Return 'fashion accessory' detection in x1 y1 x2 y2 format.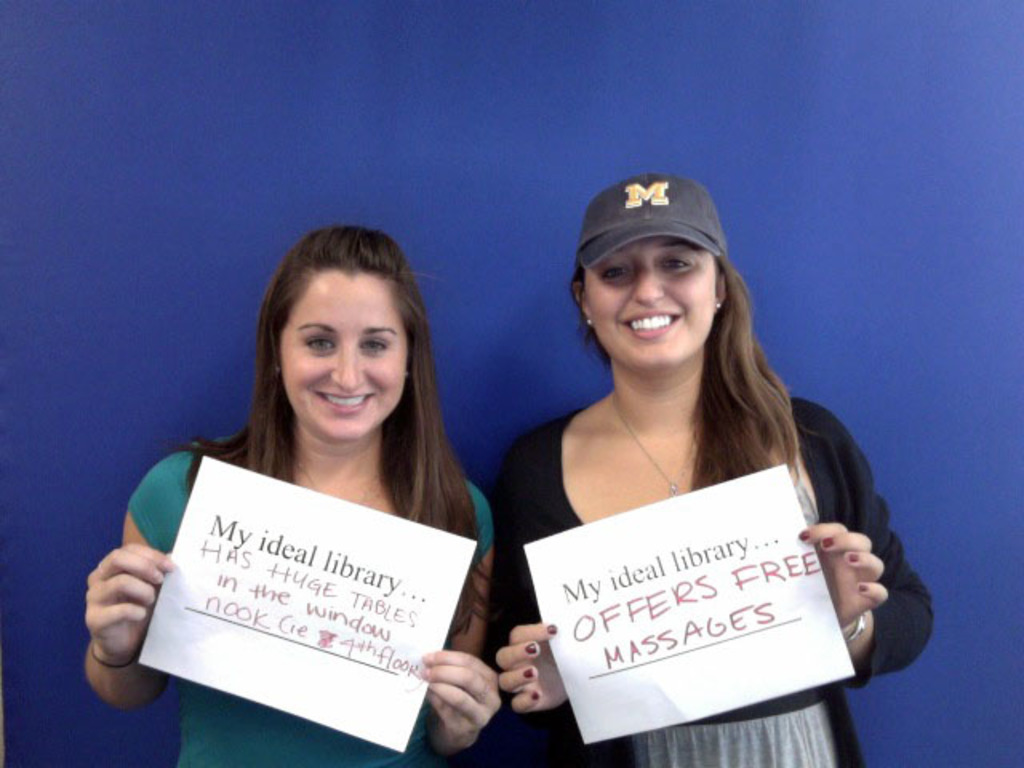
403 365 414 387.
